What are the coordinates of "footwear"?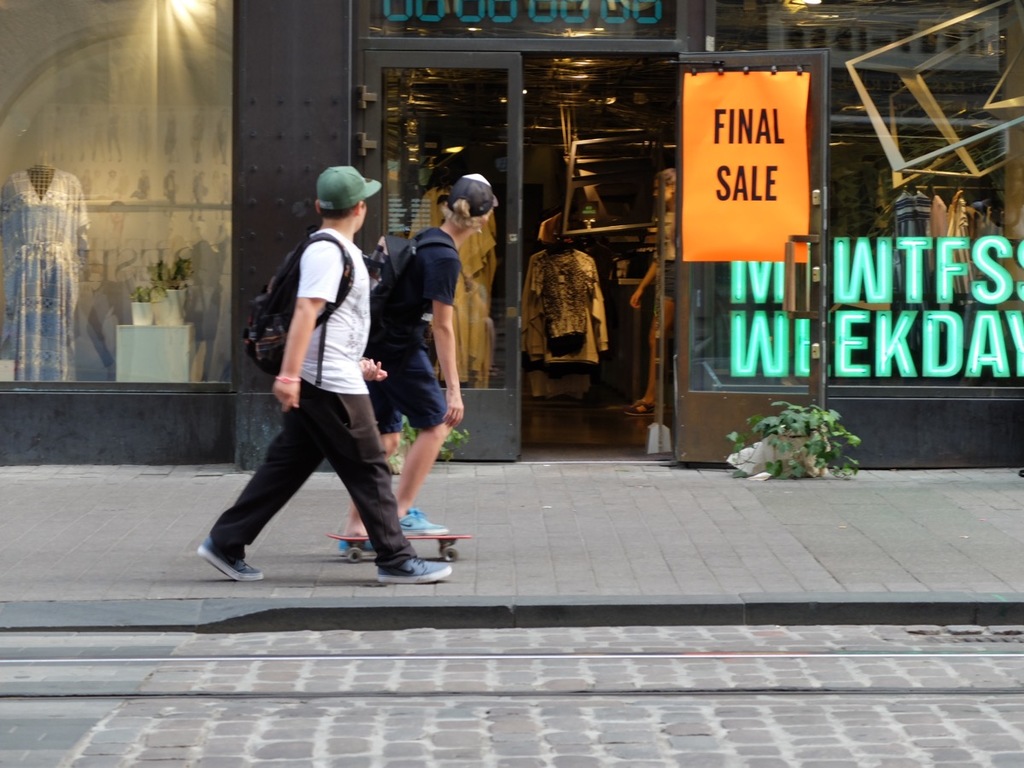
(340,527,378,559).
